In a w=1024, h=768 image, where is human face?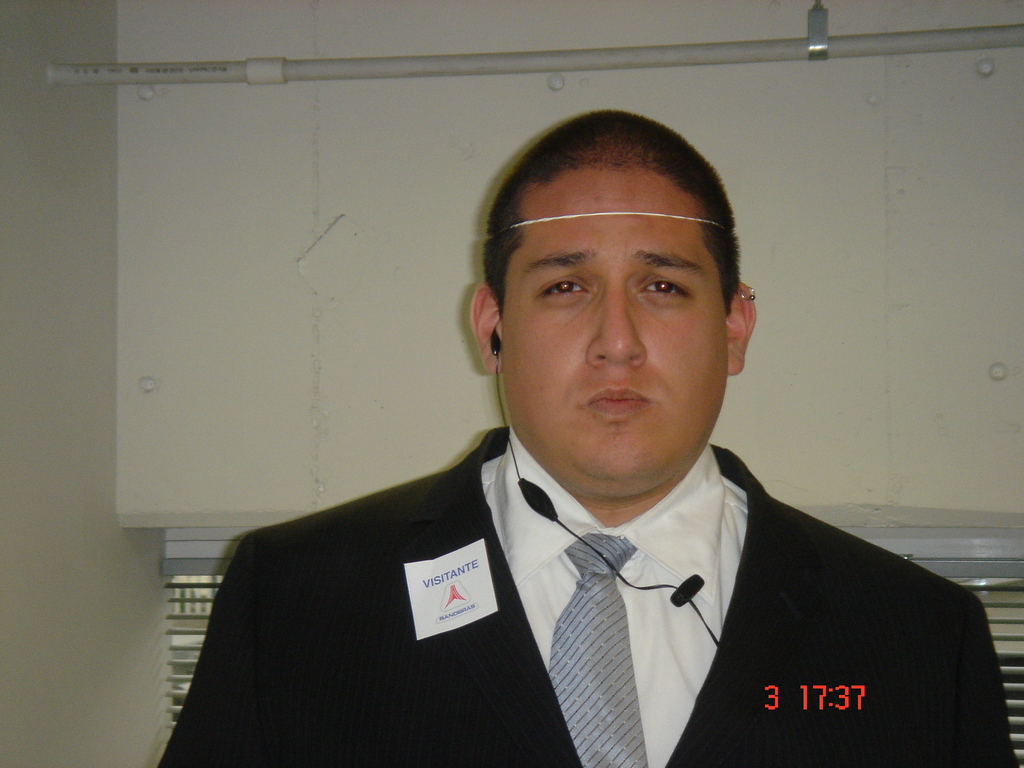
[501, 170, 730, 483].
